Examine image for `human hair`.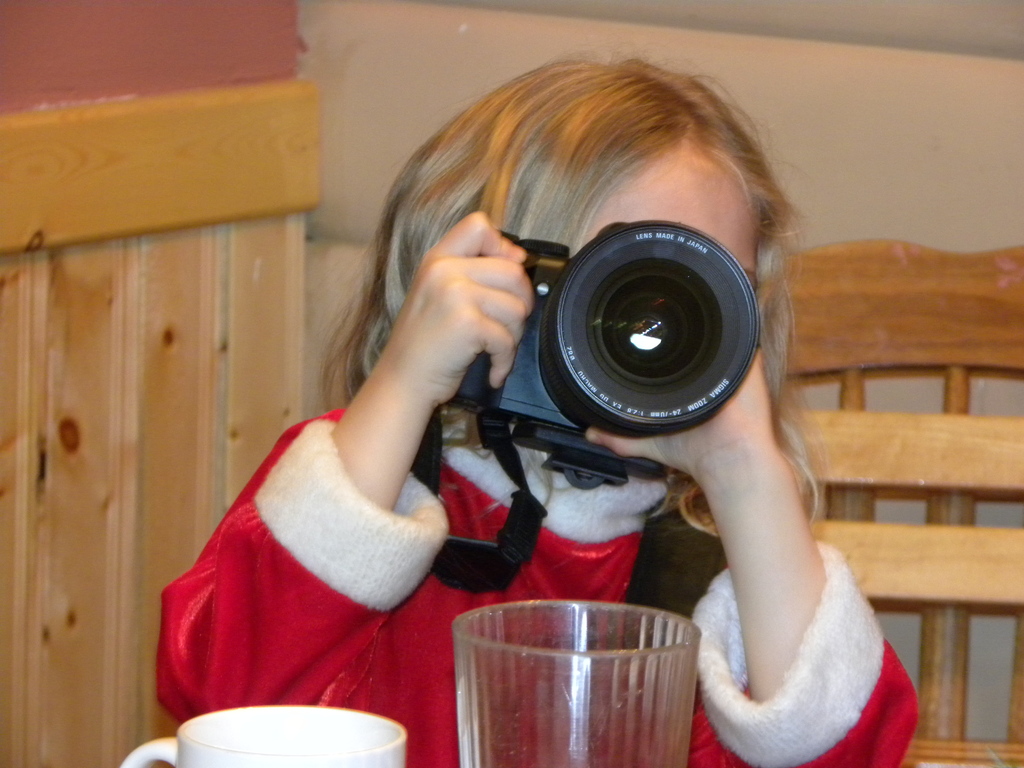
Examination result: Rect(324, 45, 831, 554).
